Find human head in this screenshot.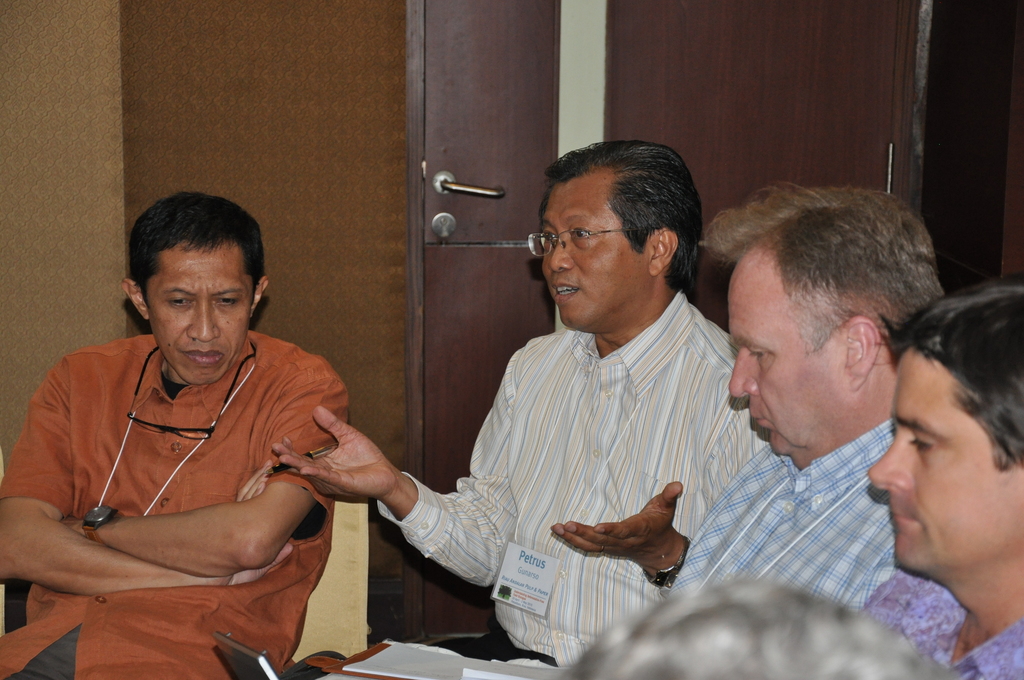
The bounding box for human head is (x1=540, y1=140, x2=700, y2=333).
